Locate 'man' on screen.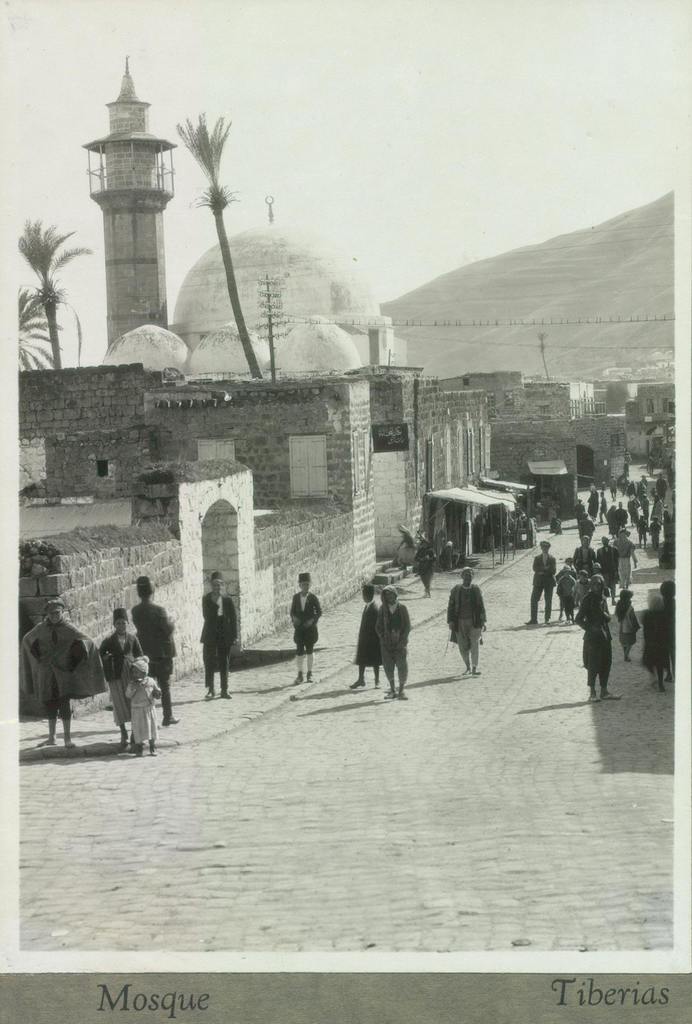
On screen at [x1=593, y1=536, x2=619, y2=605].
